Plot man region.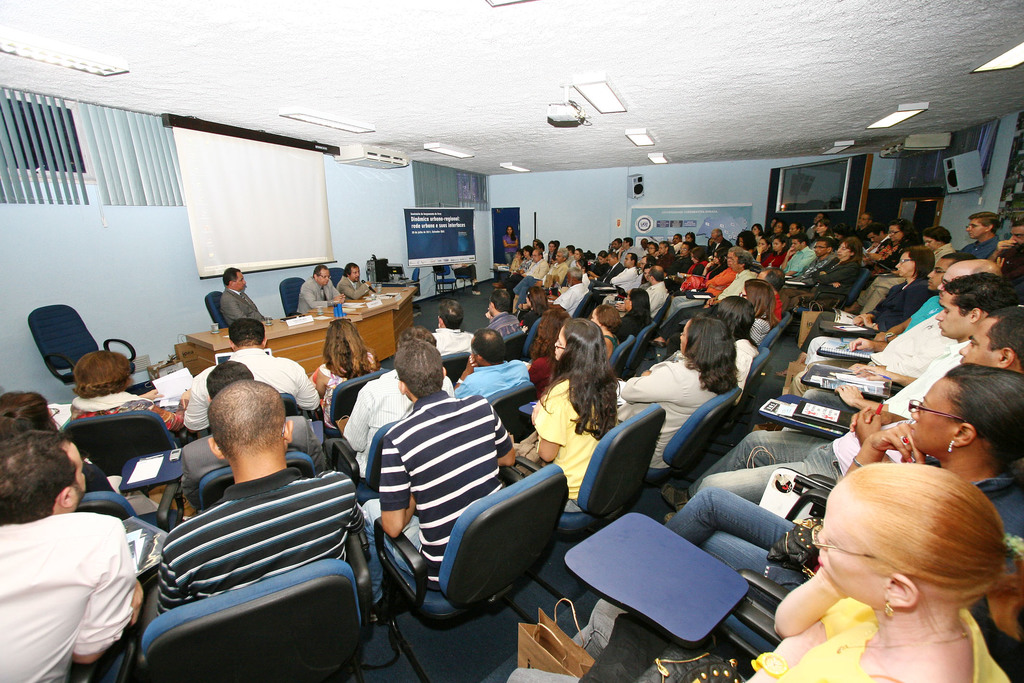
Plotted at rect(478, 290, 522, 344).
